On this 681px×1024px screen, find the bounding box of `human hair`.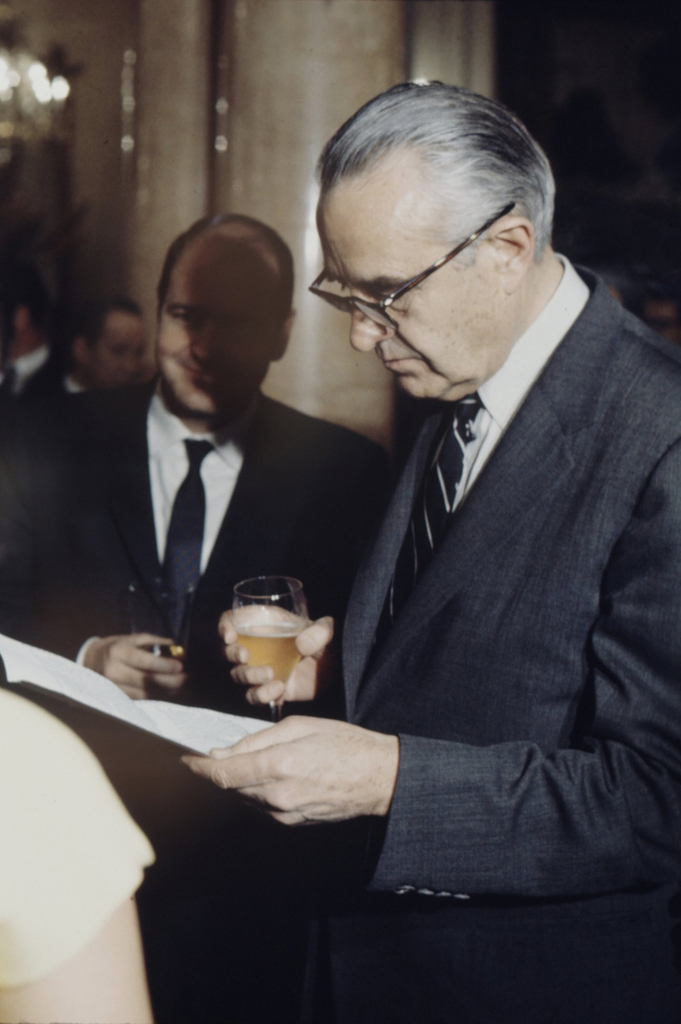
Bounding box: 157, 211, 295, 349.
